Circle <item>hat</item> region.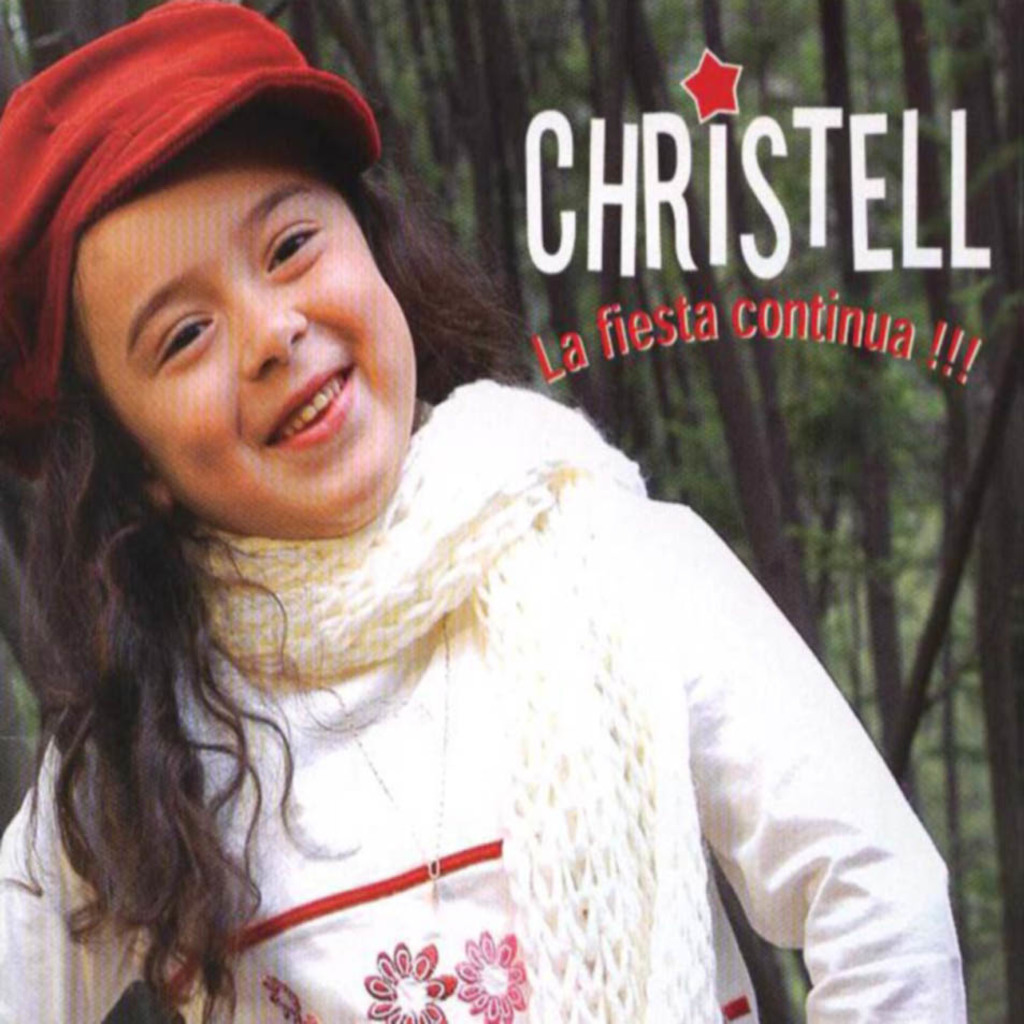
Region: region(0, 0, 381, 474).
